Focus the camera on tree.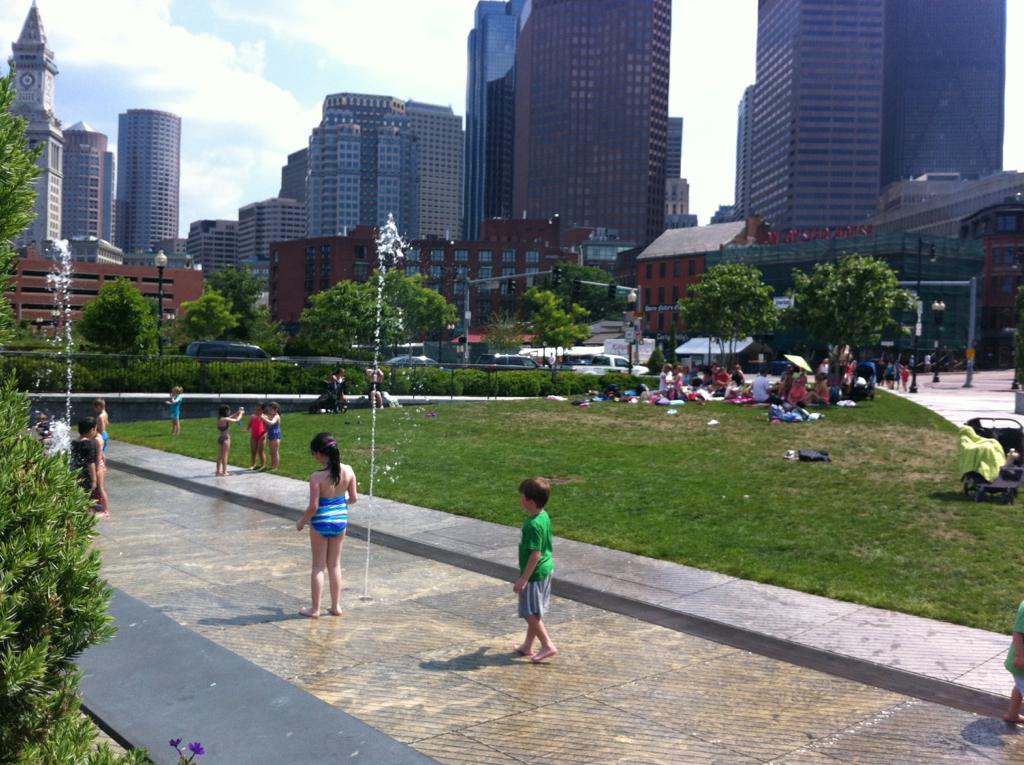
Focus region: {"left": 206, "top": 263, "right": 267, "bottom": 323}.
